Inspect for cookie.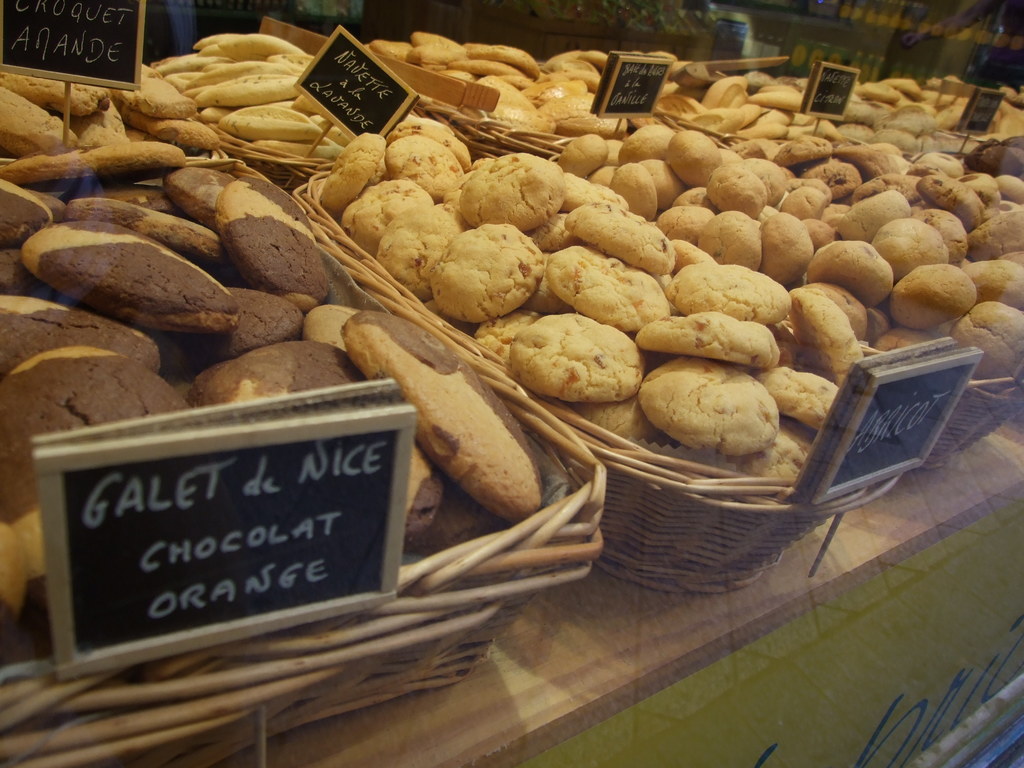
Inspection: (left=550, top=51, right=610, bottom=75).
